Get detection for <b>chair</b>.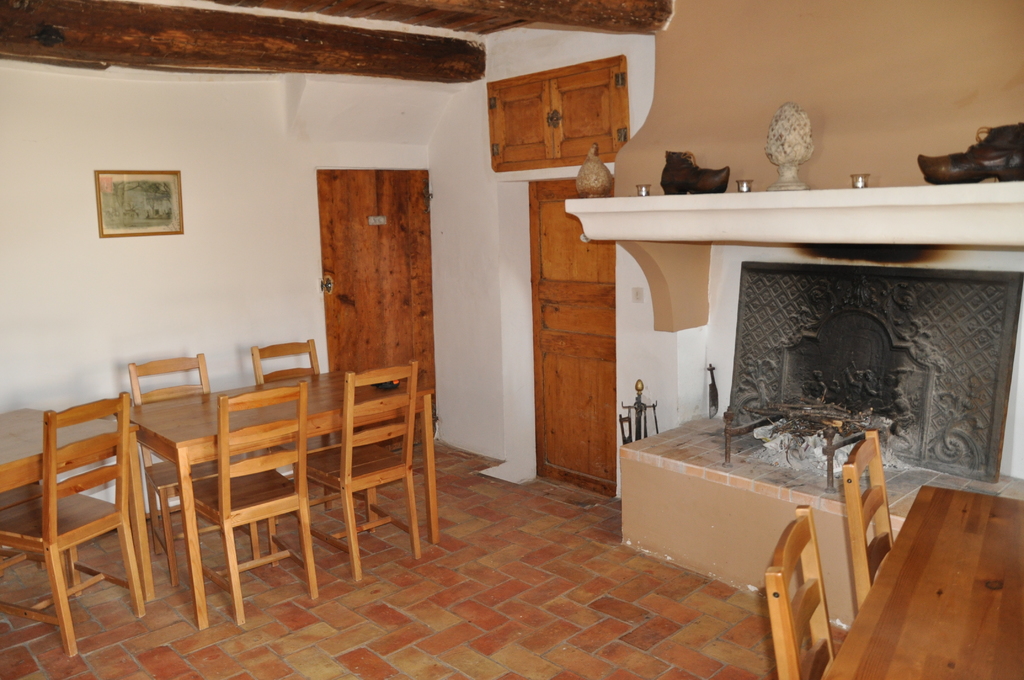
Detection: <bbox>245, 334, 351, 519</bbox>.
